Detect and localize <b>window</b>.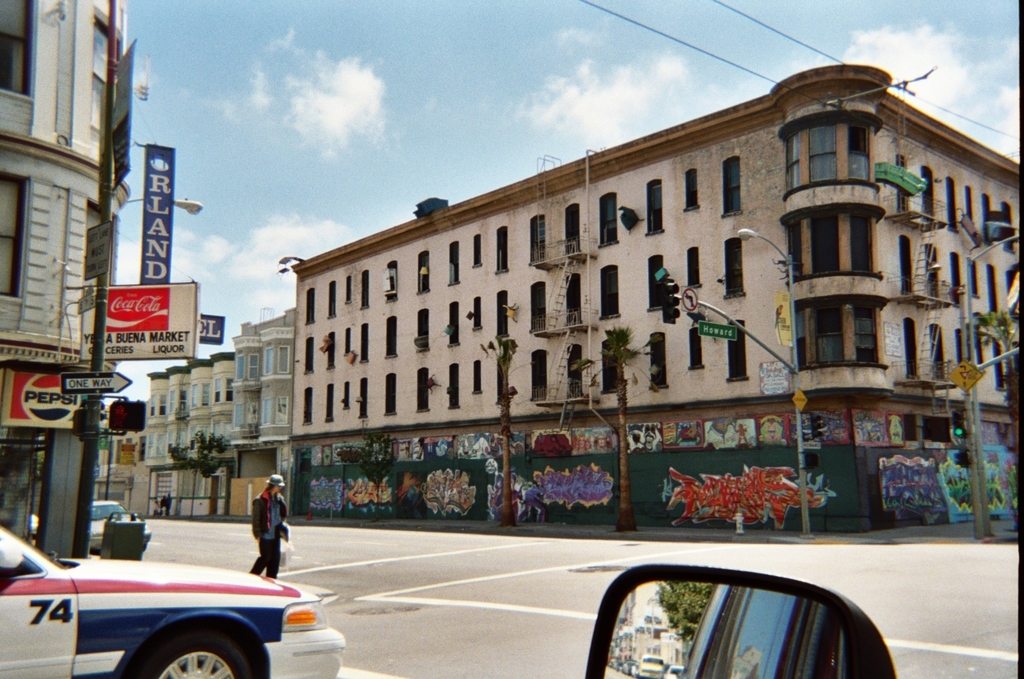
Localized at BBox(528, 350, 548, 397).
